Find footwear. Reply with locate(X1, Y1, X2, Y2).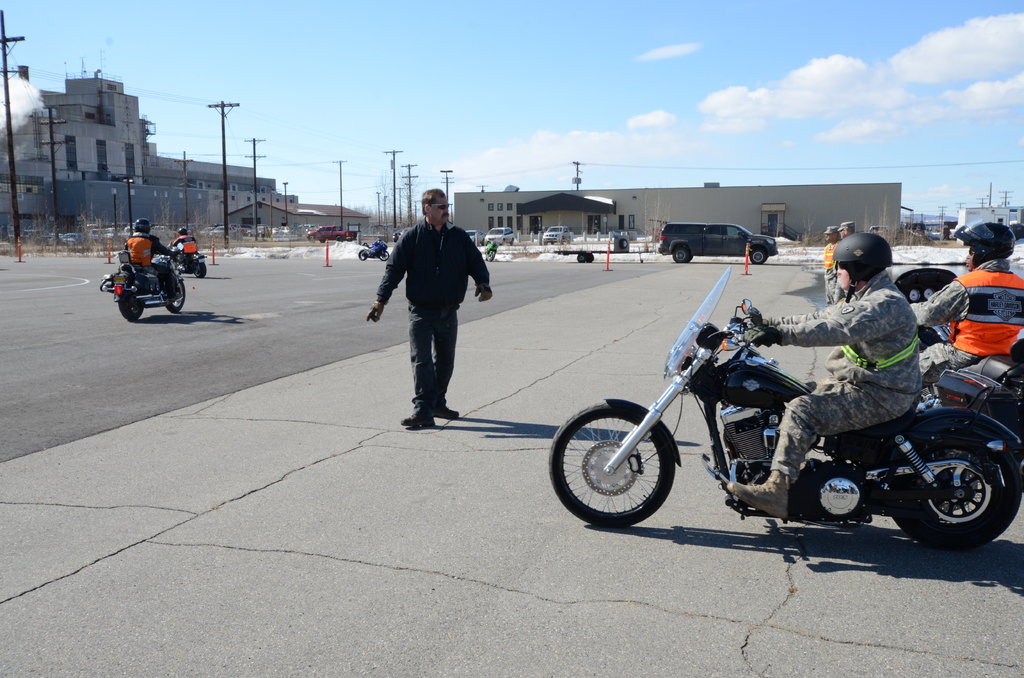
locate(401, 412, 435, 427).
